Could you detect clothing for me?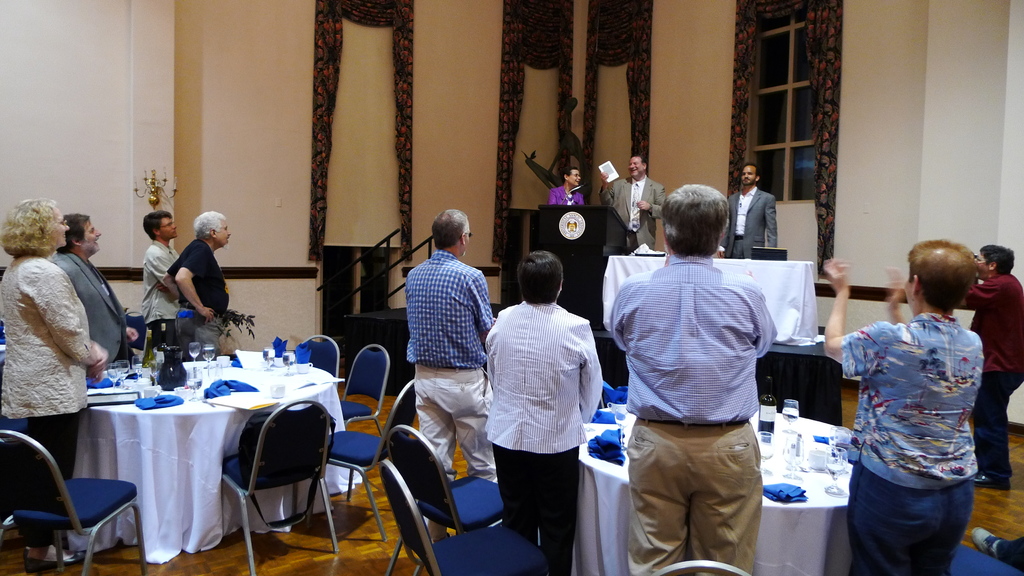
Detection result: (left=841, top=316, right=984, bottom=575).
